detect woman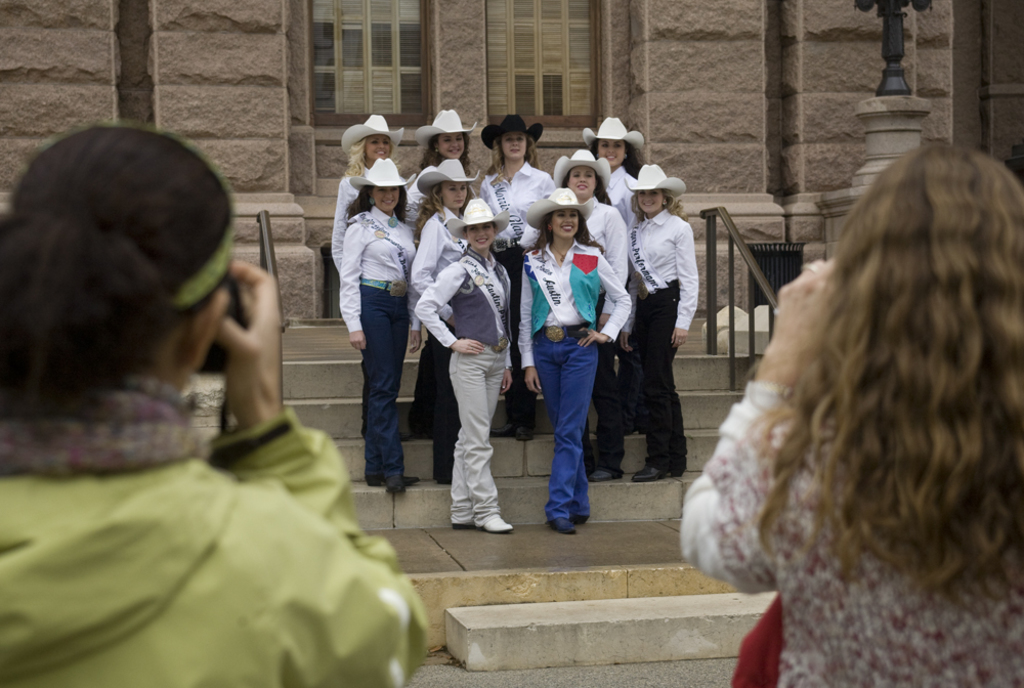
left=0, top=121, right=428, bottom=687
